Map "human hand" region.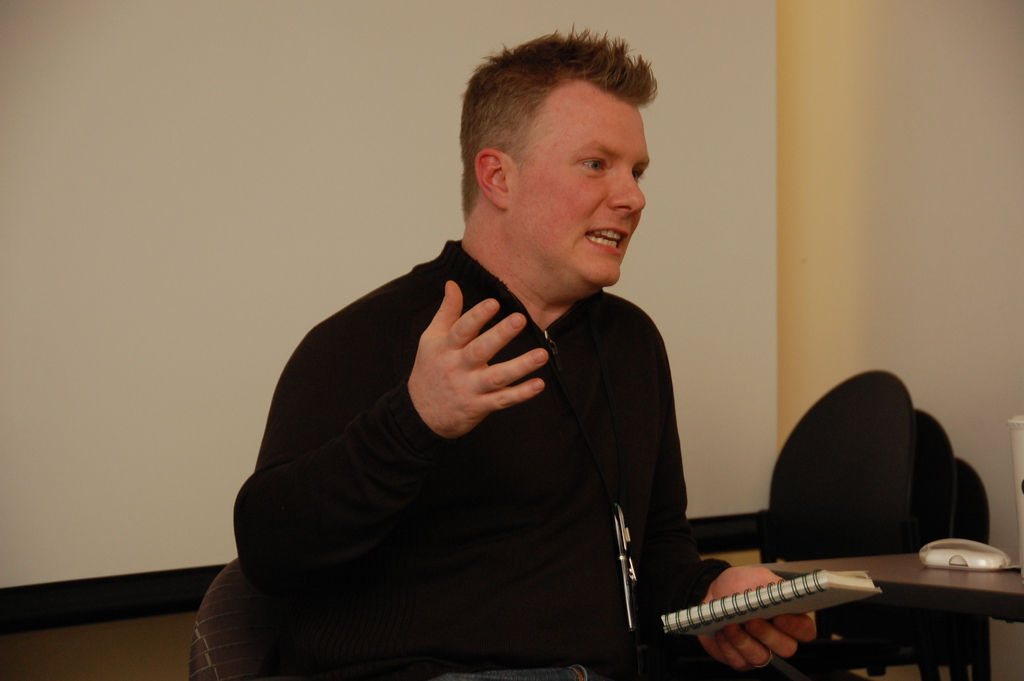
Mapped to left=388, top=287, right=554, bottom=438.
